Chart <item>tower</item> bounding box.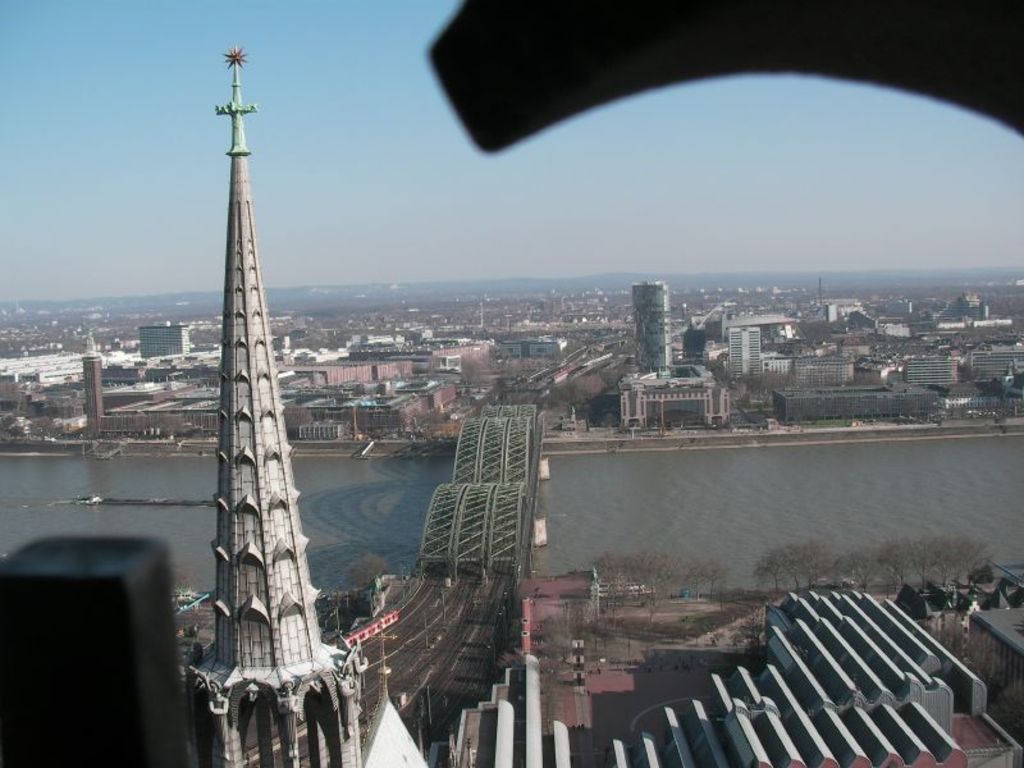
Charted: BBox(159, 31, 360, 760).
